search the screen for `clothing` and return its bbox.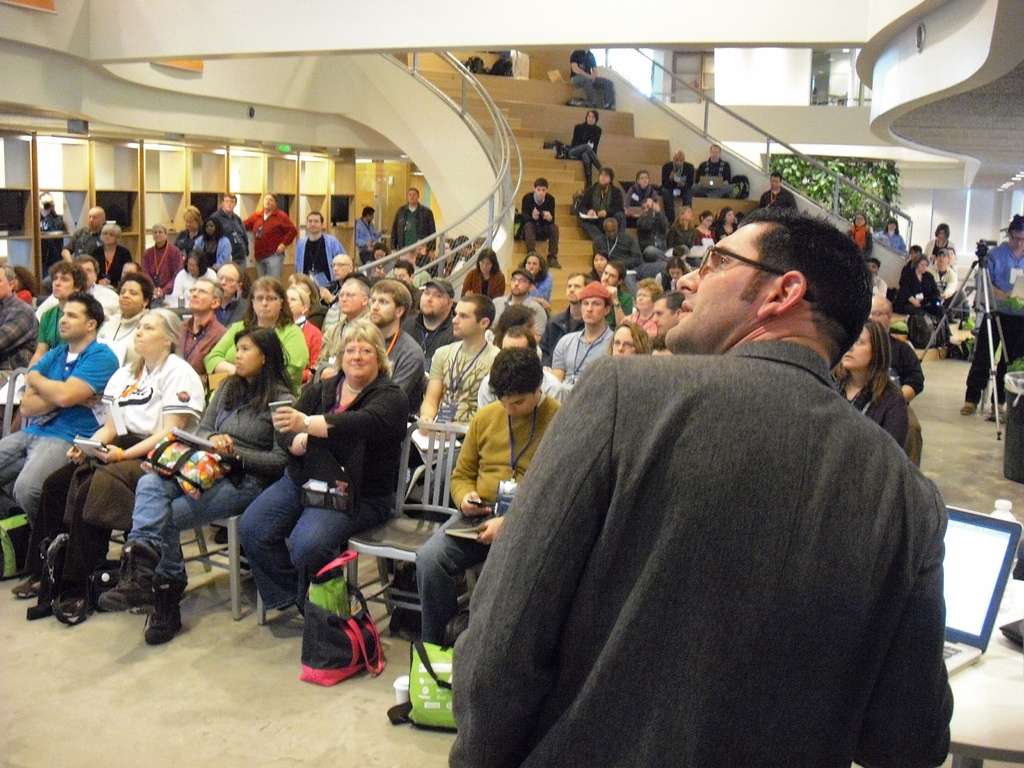
Found: left=416, top=386, right=562, bottom=641.
